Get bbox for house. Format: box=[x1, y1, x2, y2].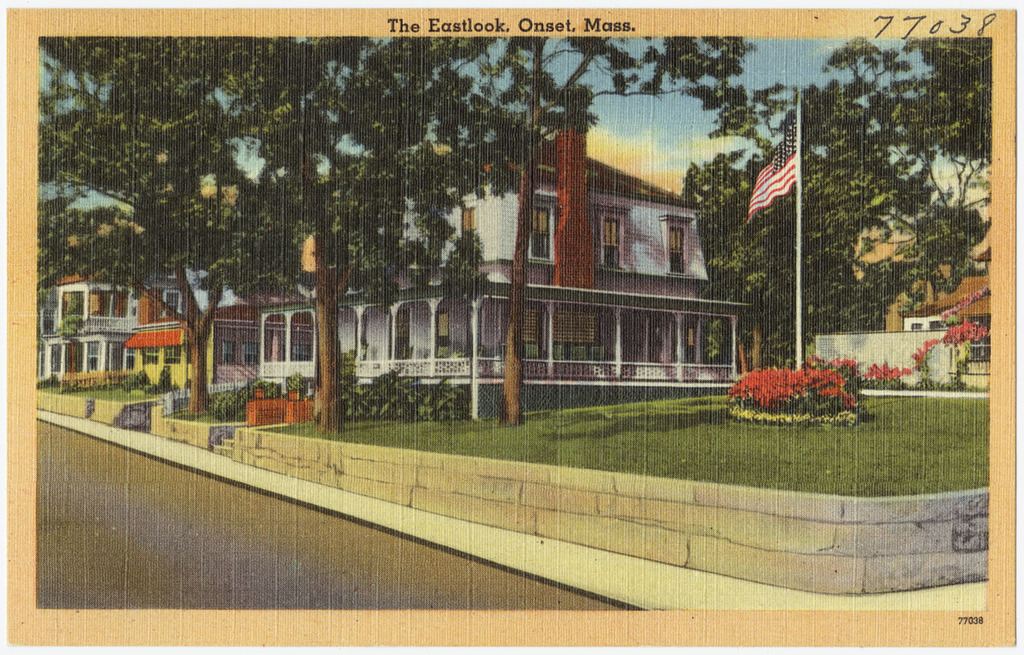
box=[124, 316, 215, 392].
